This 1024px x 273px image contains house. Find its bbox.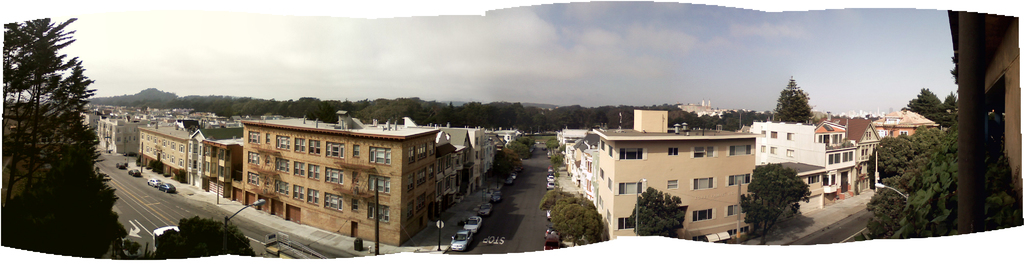
select_region(97, 112, 142, 155).
